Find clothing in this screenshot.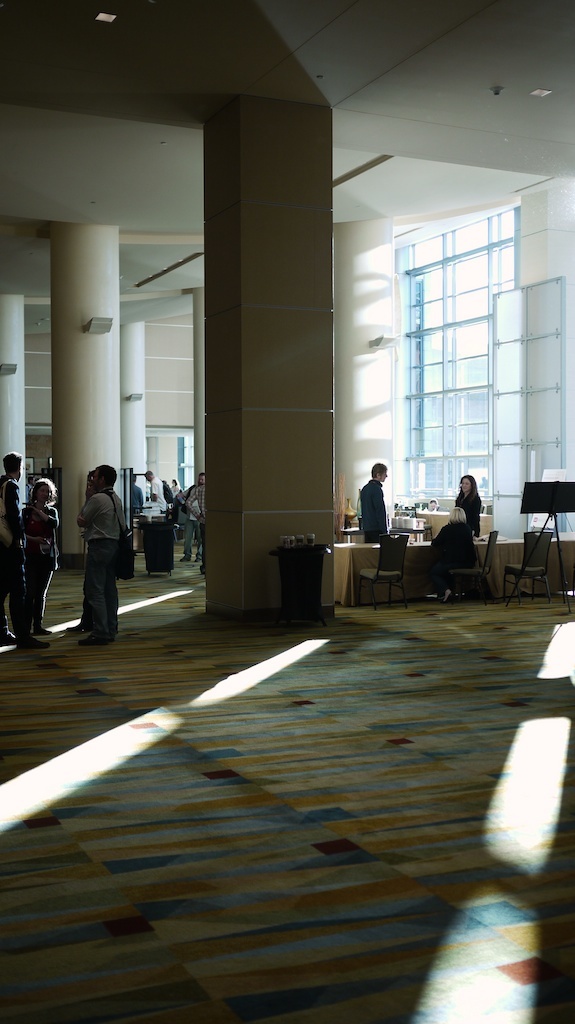
The bounding box for clothing is bbox(21, 492, 63, 620).
